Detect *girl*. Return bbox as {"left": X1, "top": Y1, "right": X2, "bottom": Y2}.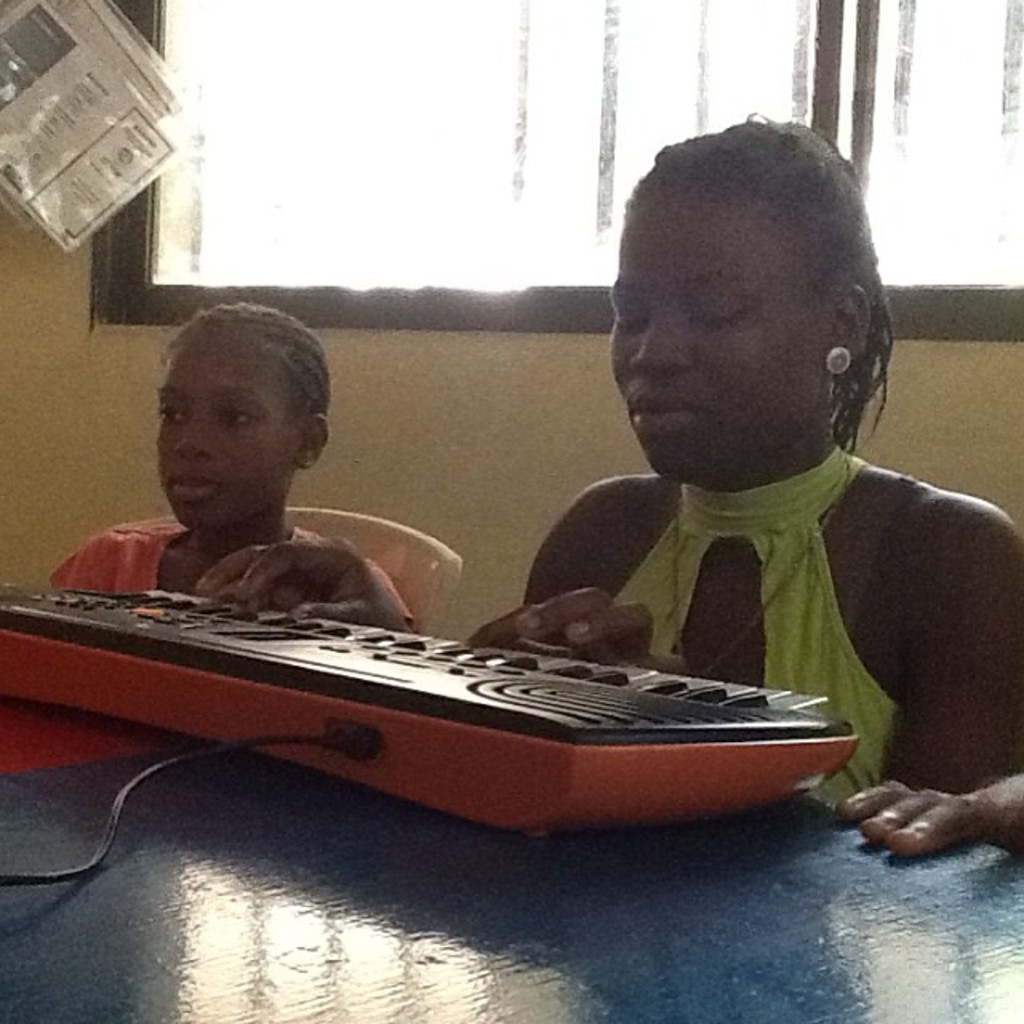
{"left": 51, "top": 306, "right": 411, "bottom": 621}.
